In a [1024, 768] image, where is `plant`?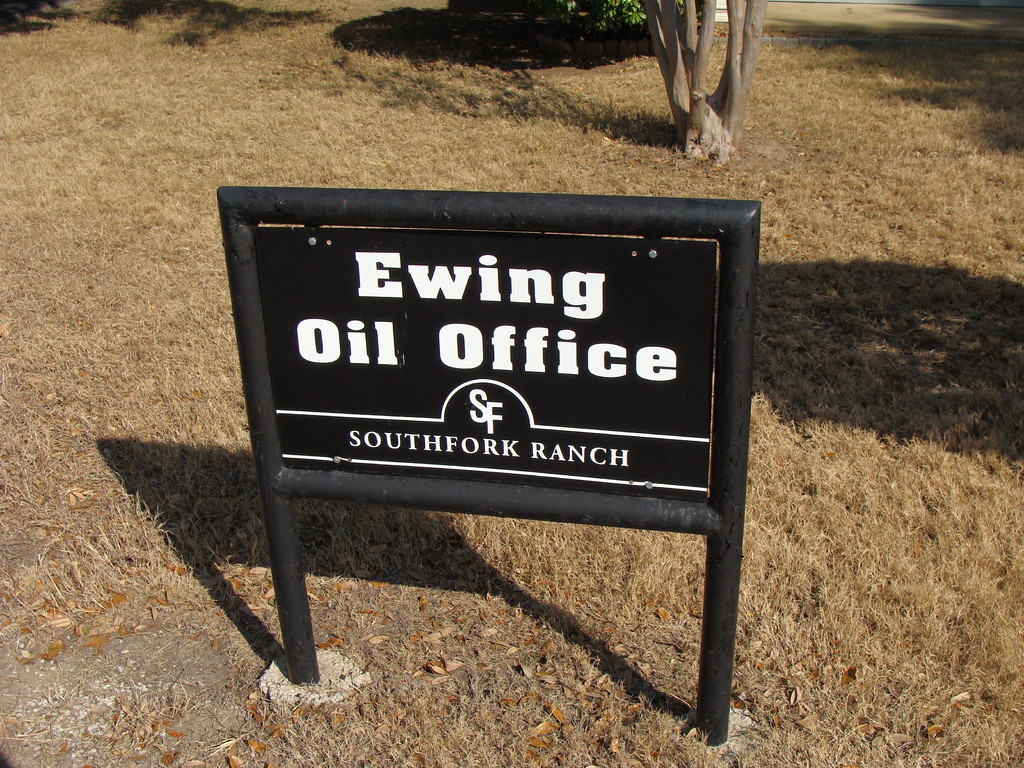
<bbox>551, 0, 659, 40</bbox>.
